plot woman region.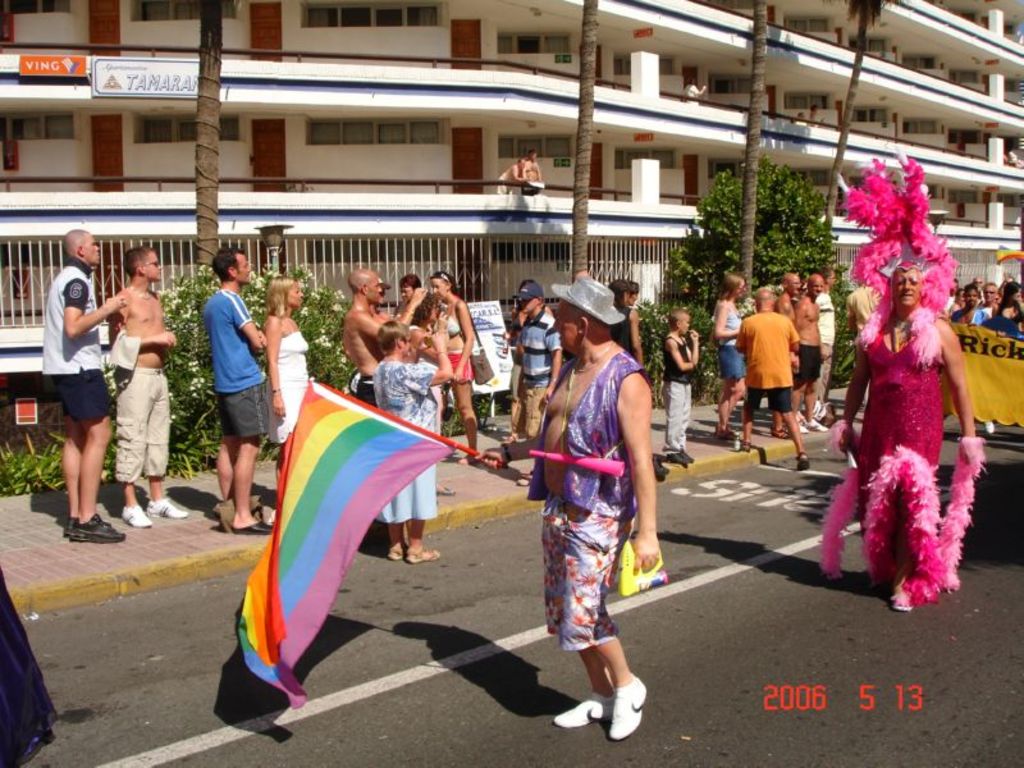
Plotted at bbox=(411, 291, 449, 438).
